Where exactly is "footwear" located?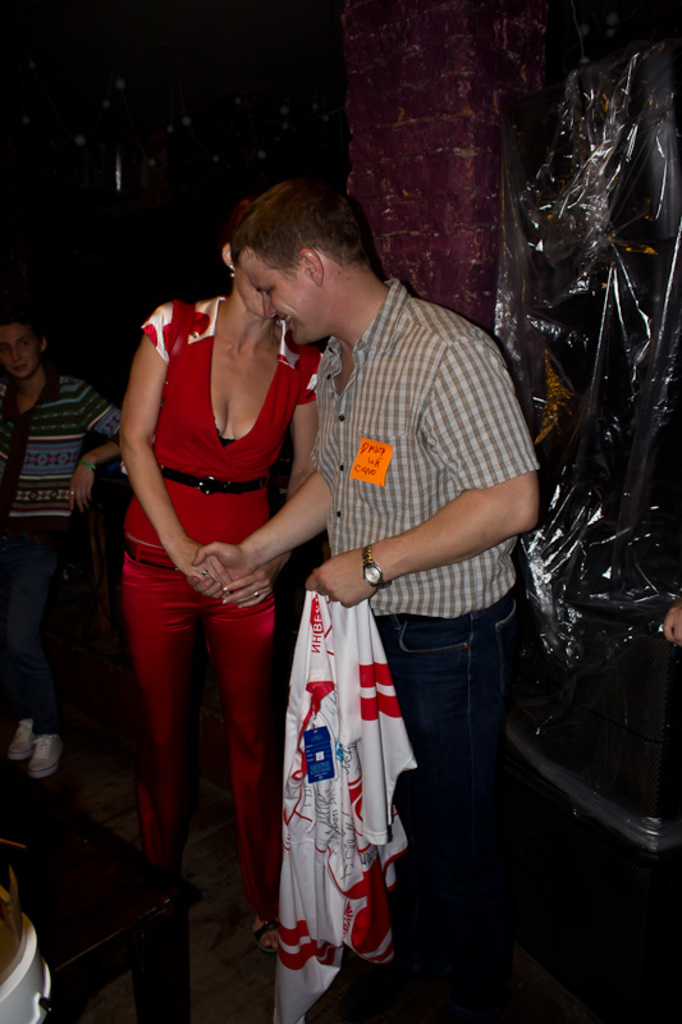
Its bounding box is bbox=[252, 920, 280, 956].
